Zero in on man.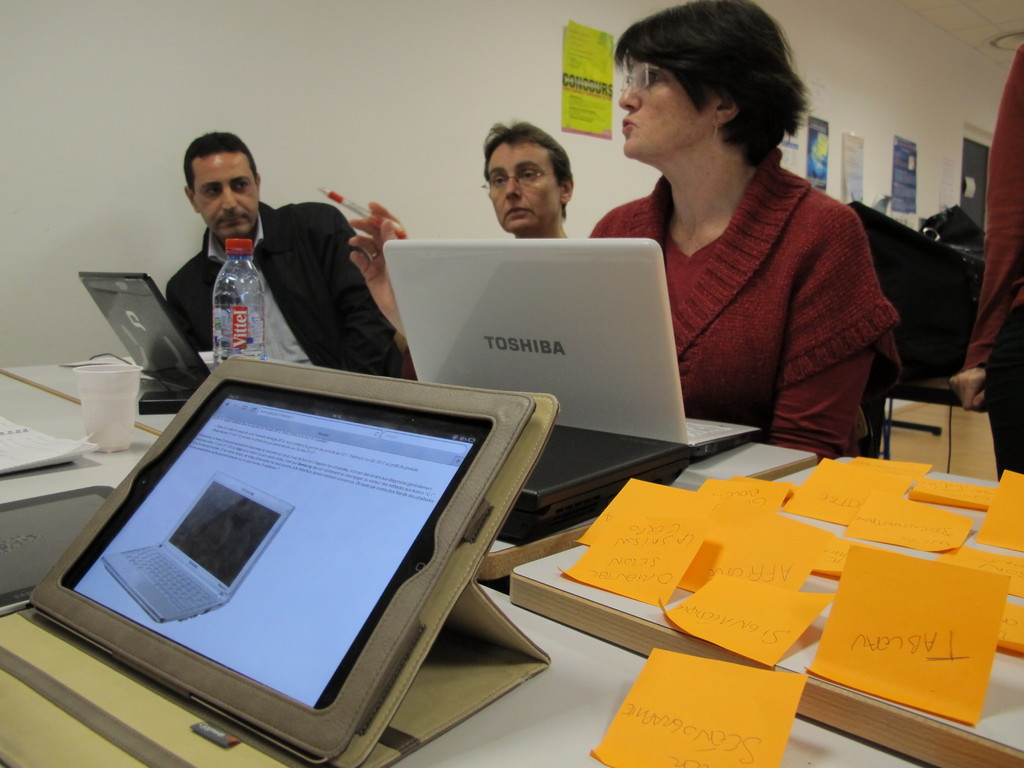
Zeroed in: l=484, t=124, r=573, b=240.
